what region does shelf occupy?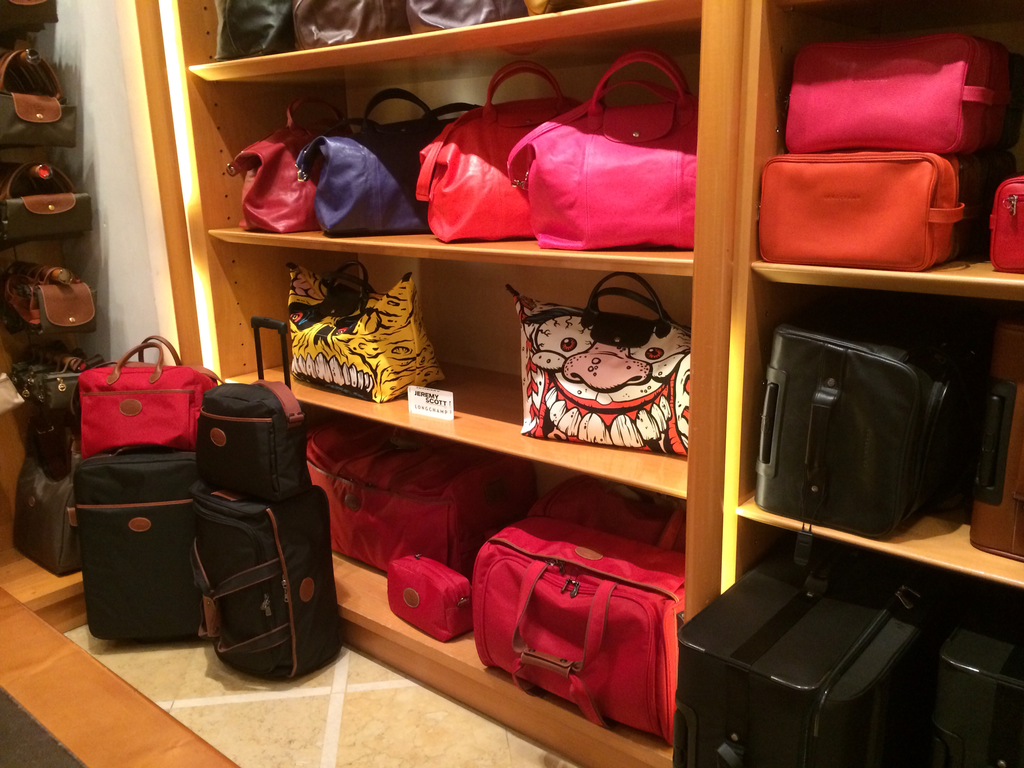
box=[723, 285, 1023, 595].
